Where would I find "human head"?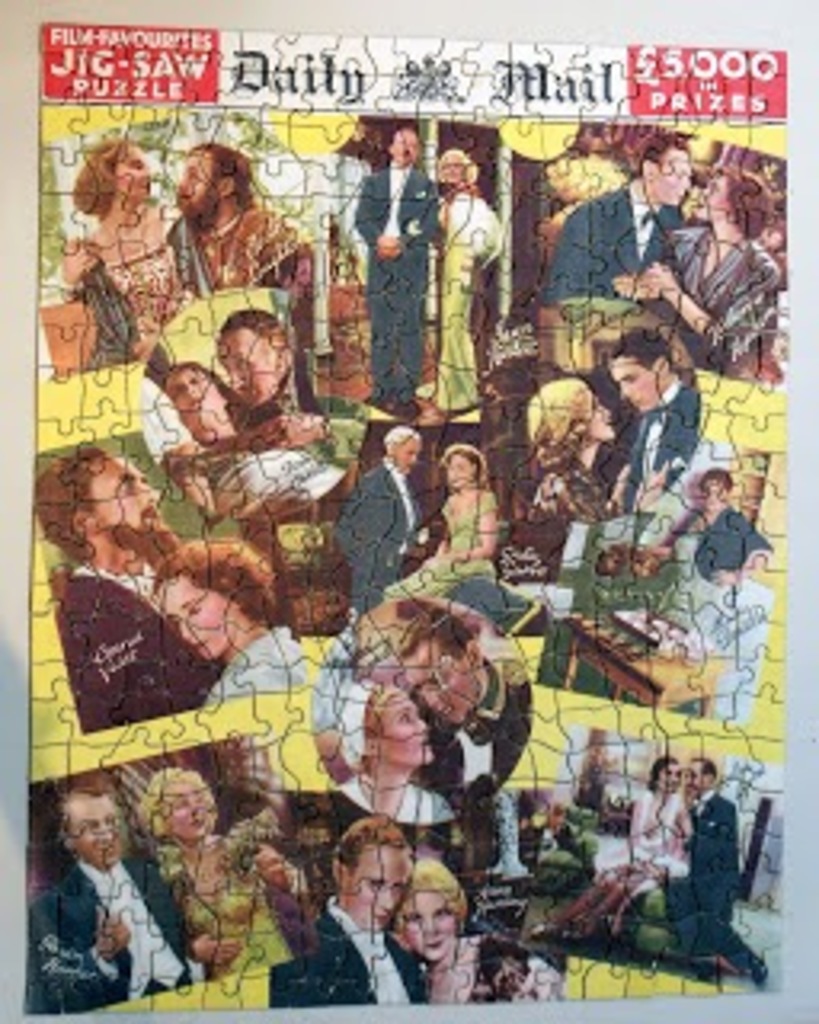
At [218, 310, 298, 390].
